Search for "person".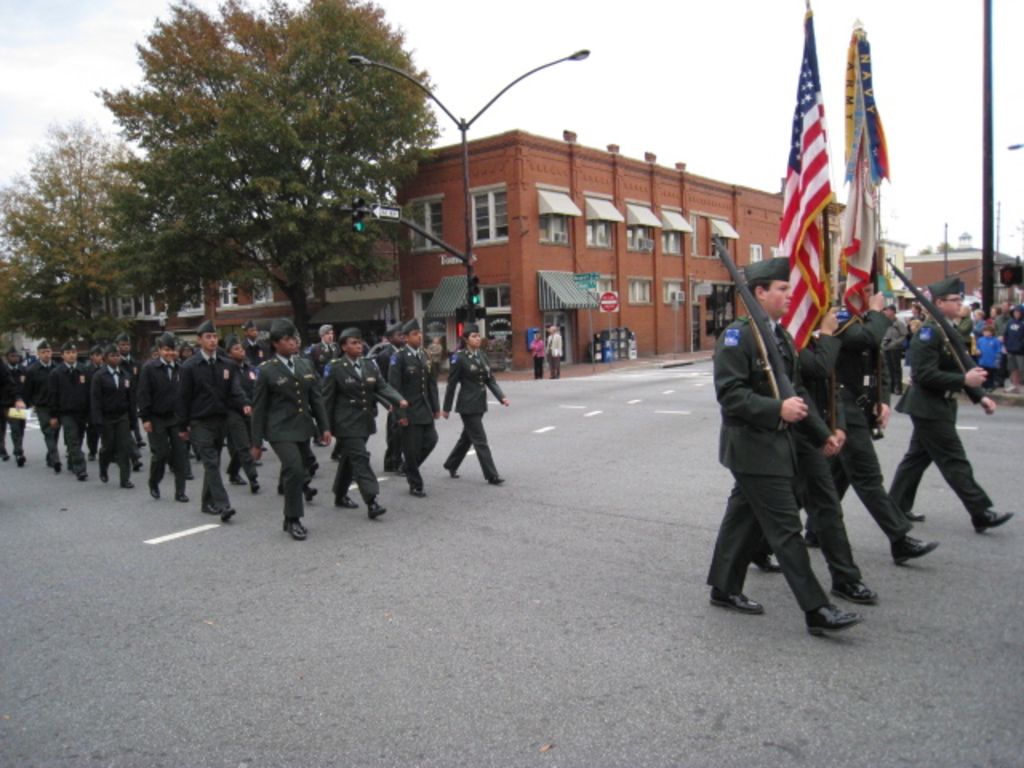
Found at x1=53, y1=338, x2=98, y2=478.
